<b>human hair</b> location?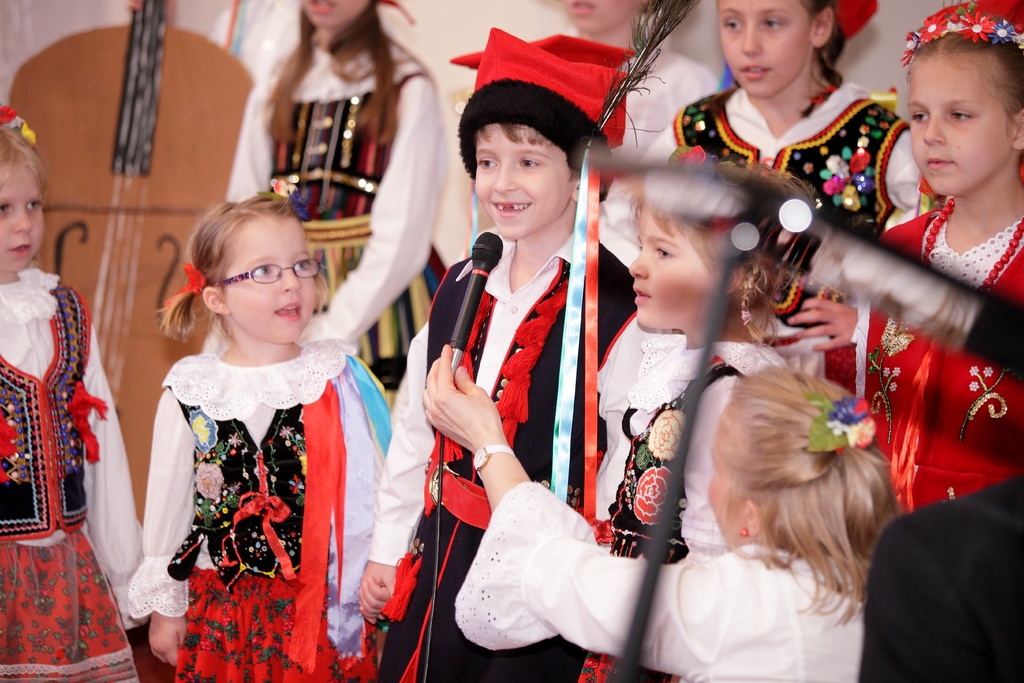
Rect(148, 191, 313, 357)
